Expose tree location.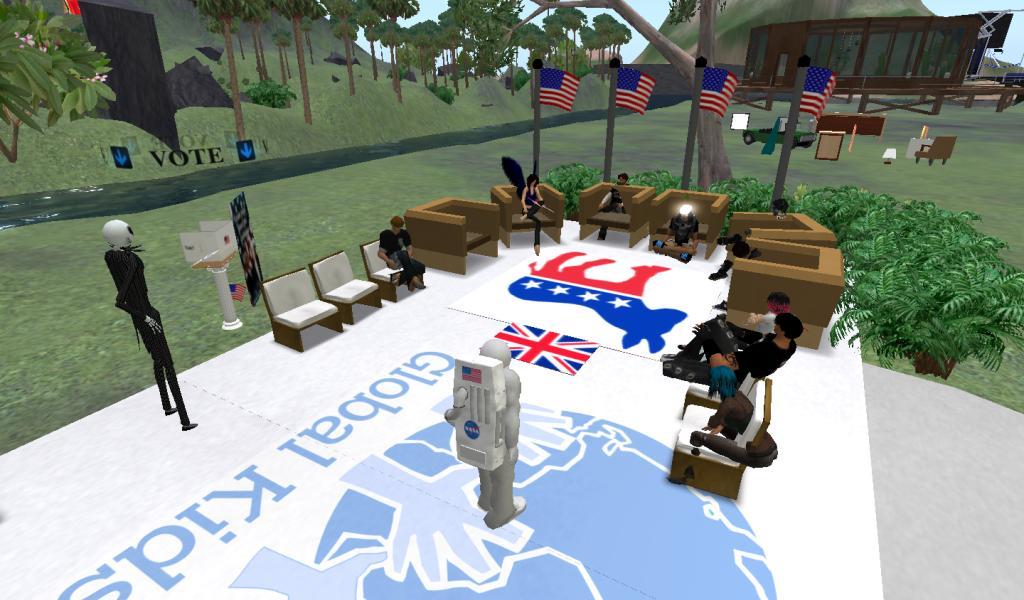
Exposed at 1,0,123,148.
